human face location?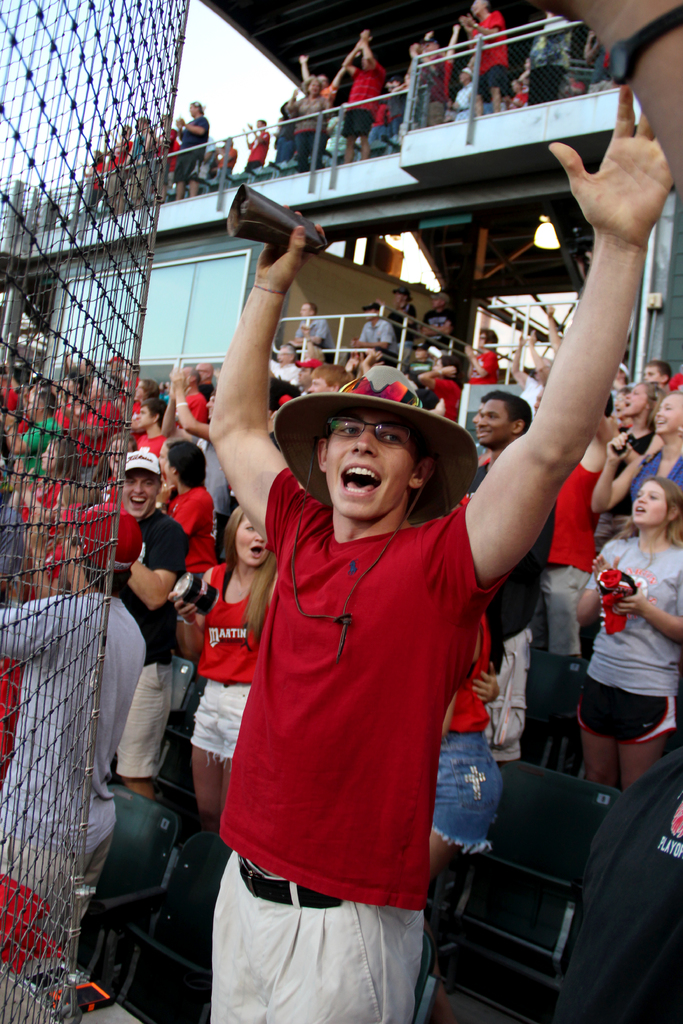
crop(470, 397, 508, 450)
